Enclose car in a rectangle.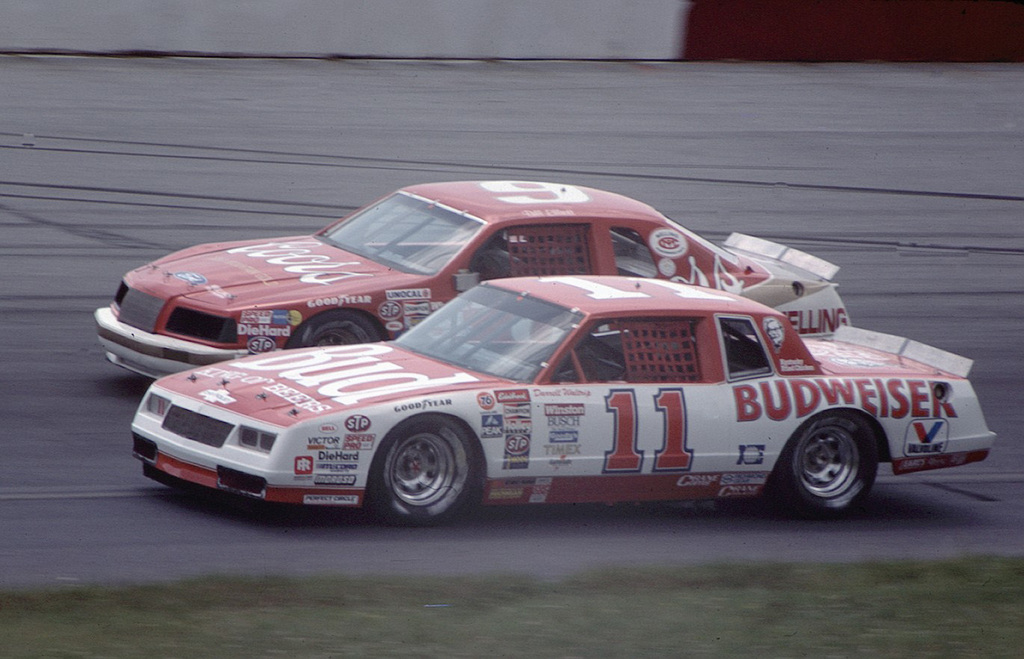
BBox(89, 180, 852, 384).
